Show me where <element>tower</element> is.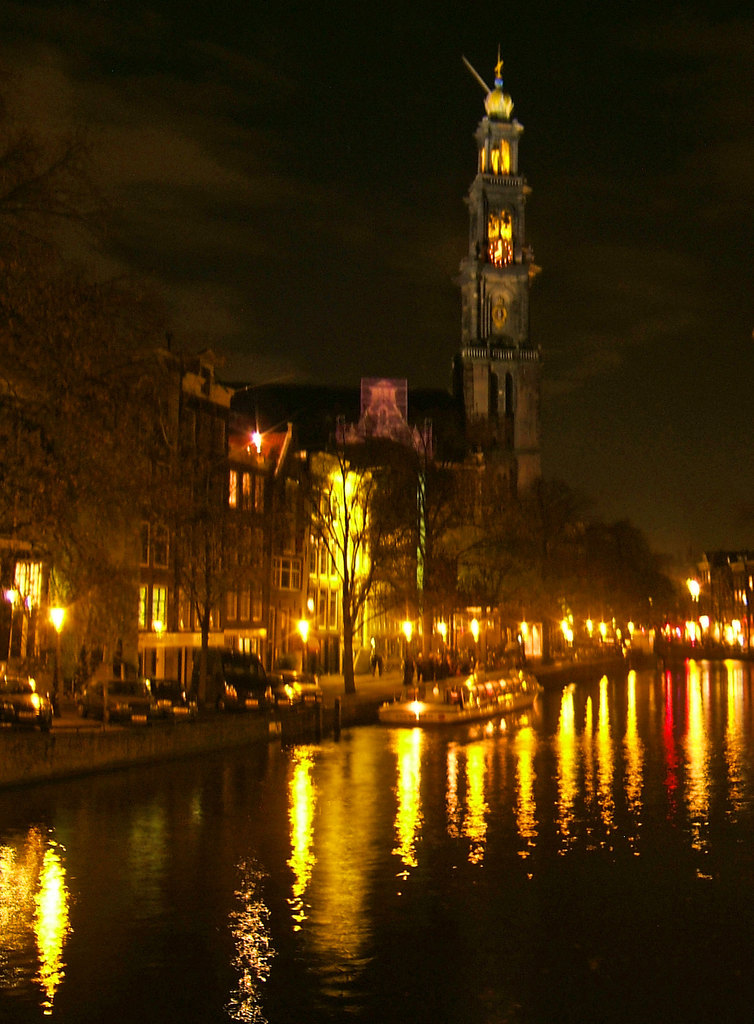
<element>tower</element> is at 433:36:570:476.
